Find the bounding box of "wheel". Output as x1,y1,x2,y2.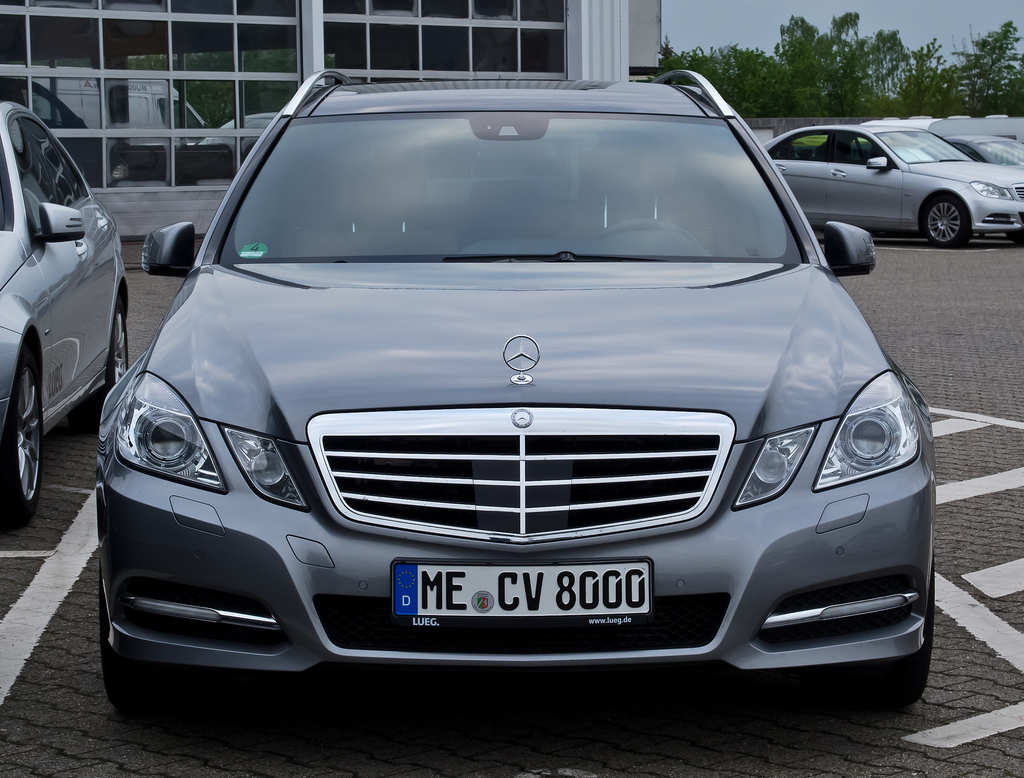
0,345,42,520.
